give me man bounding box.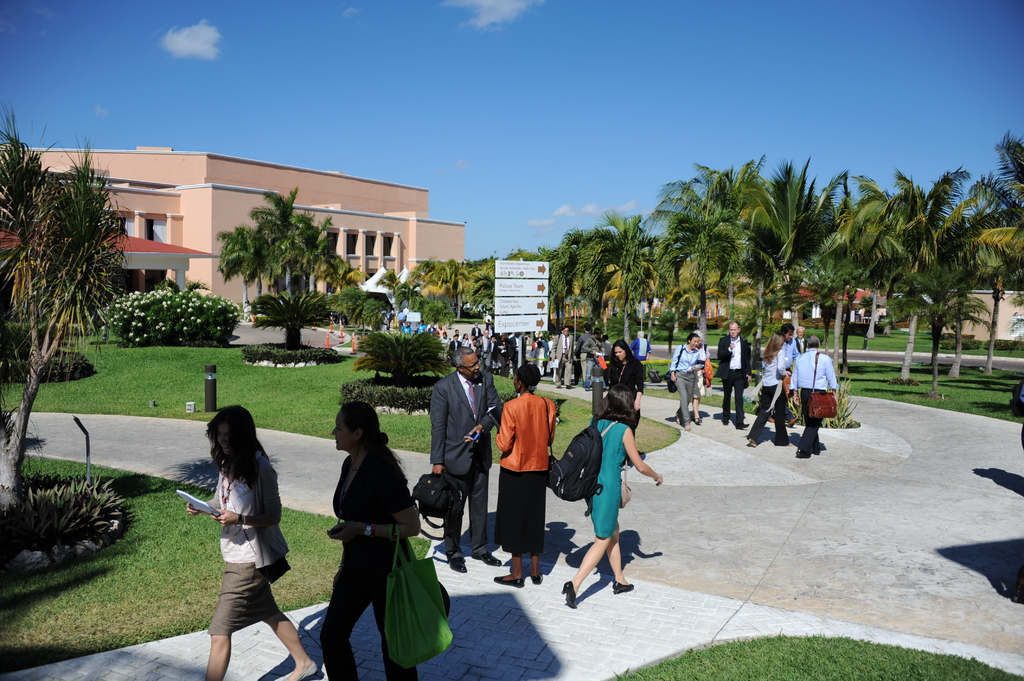
region(428, 345, 503, 571).
